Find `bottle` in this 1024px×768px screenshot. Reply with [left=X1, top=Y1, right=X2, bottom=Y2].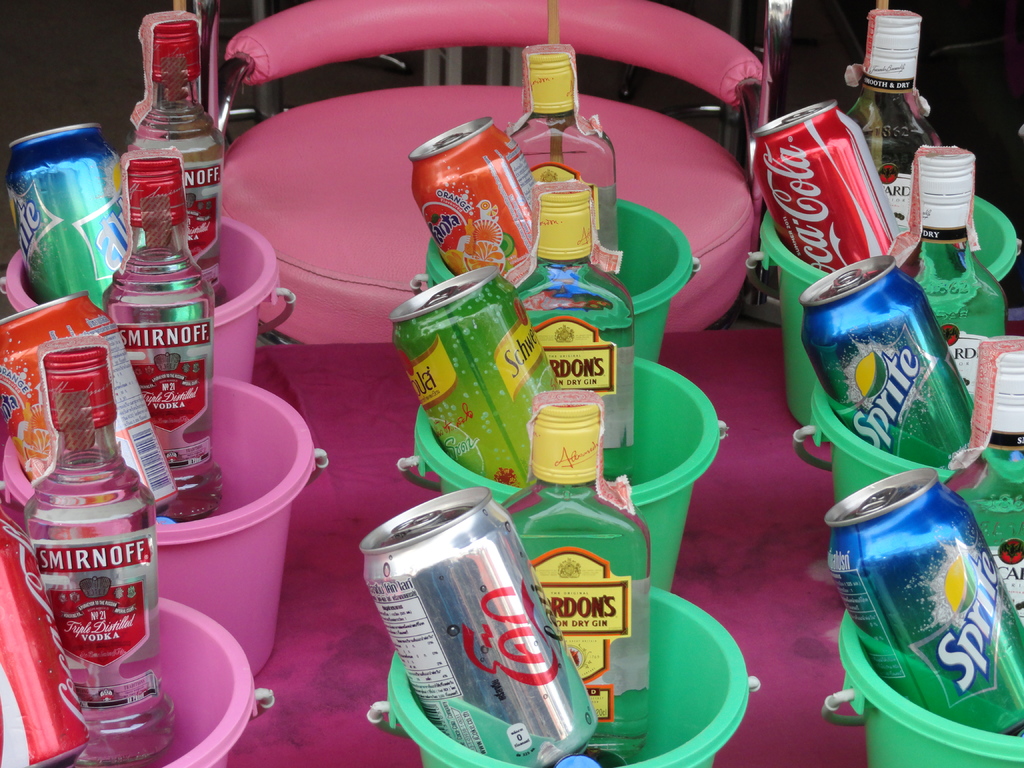
[left=941, top=328, right=1023, bottom=621].
